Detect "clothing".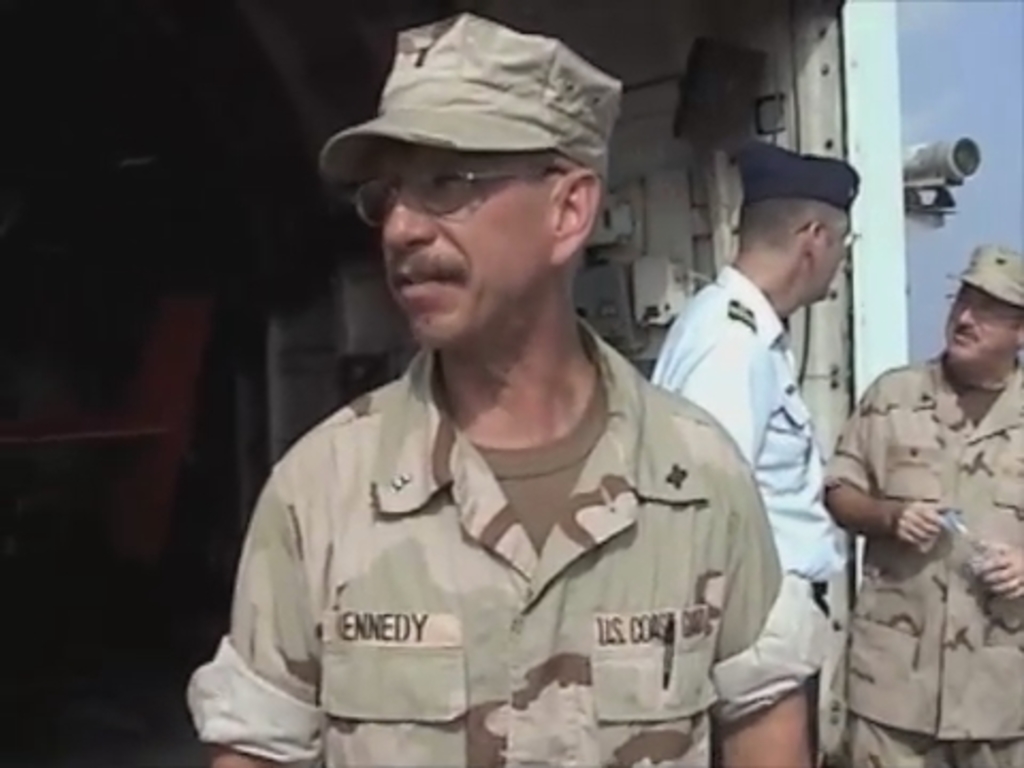
Detected at 642 247 849 766.
